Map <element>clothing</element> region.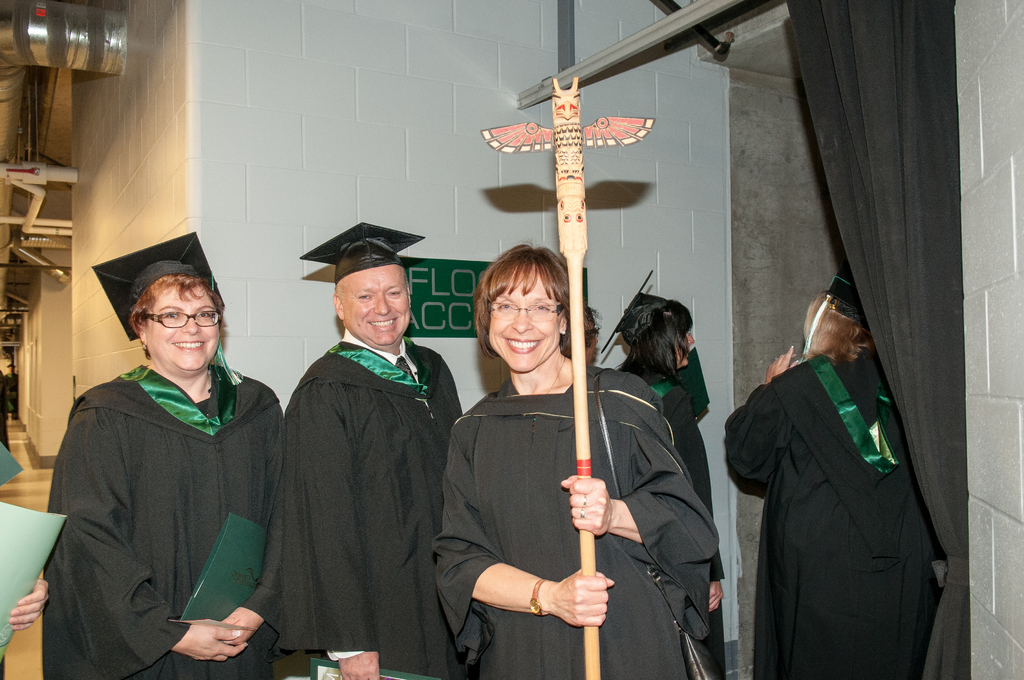
Mapped to 79, 228, 251, 355.
